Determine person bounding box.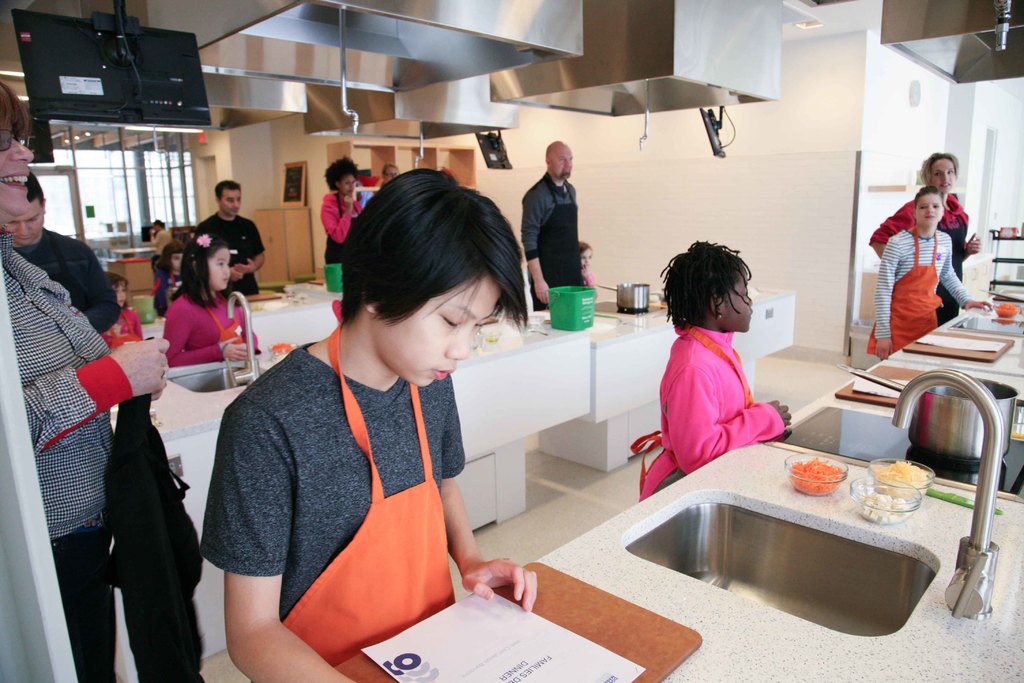
Determined: crop(0, 75, 170, 682).
